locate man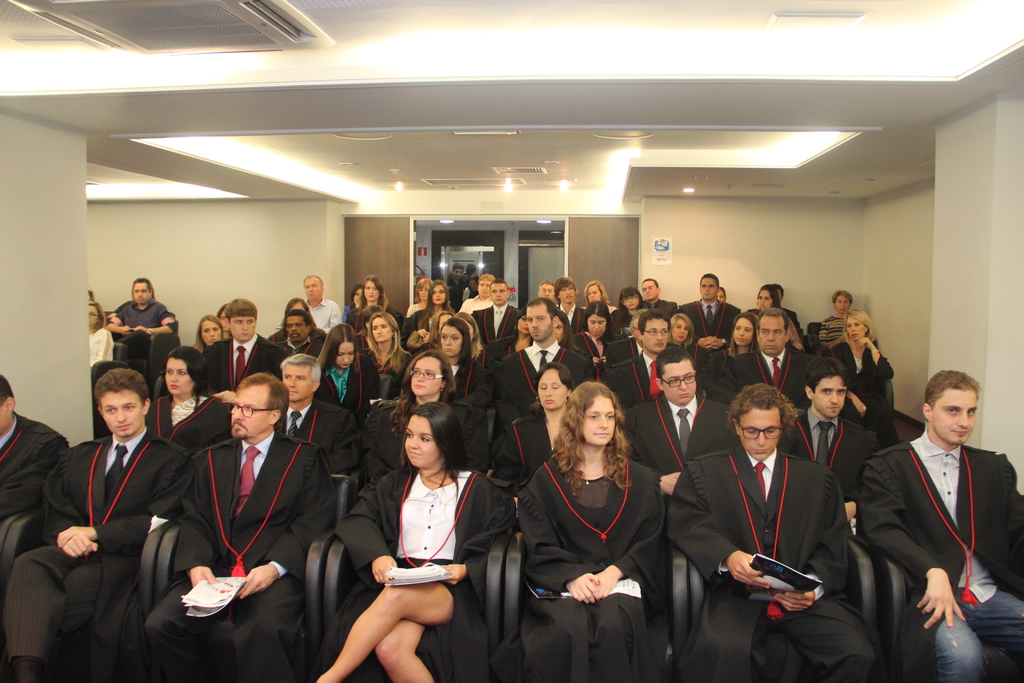
x1=621 y1=345 x2=741 y2=494
